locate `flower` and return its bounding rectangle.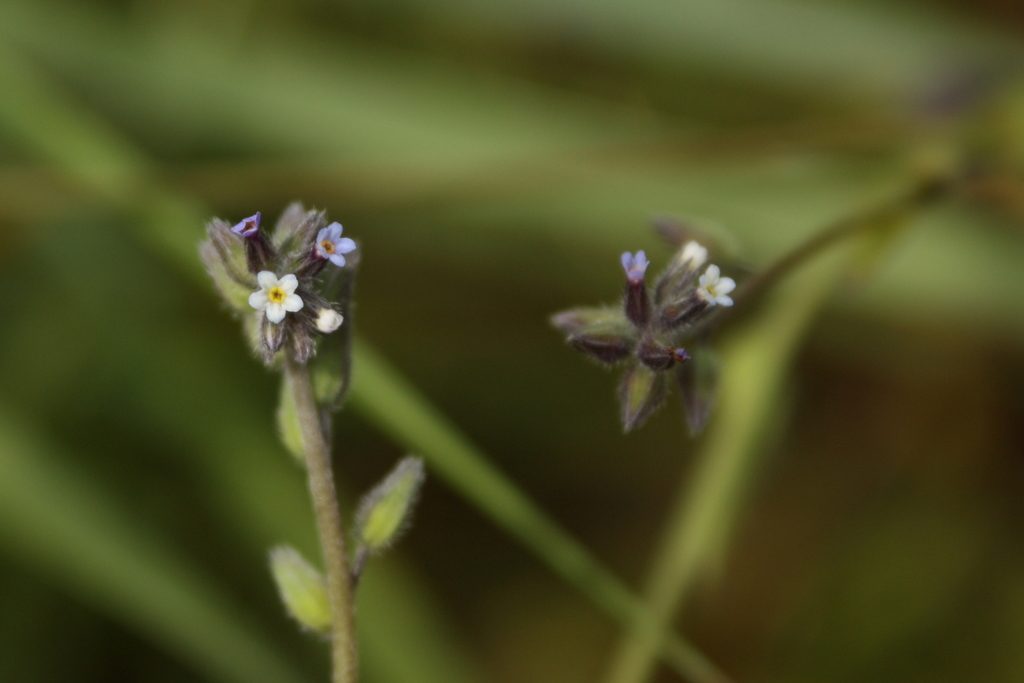
crop(620, 250, 649, 286).
